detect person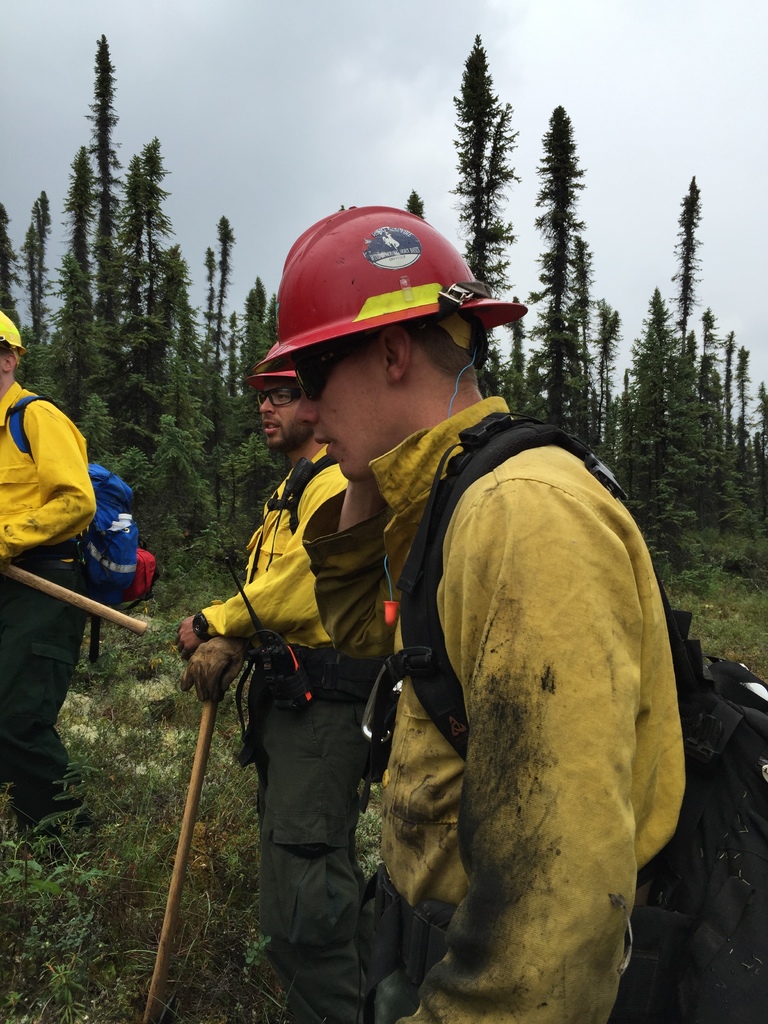
x1=255, y1=202, x2=680, y2=1023
